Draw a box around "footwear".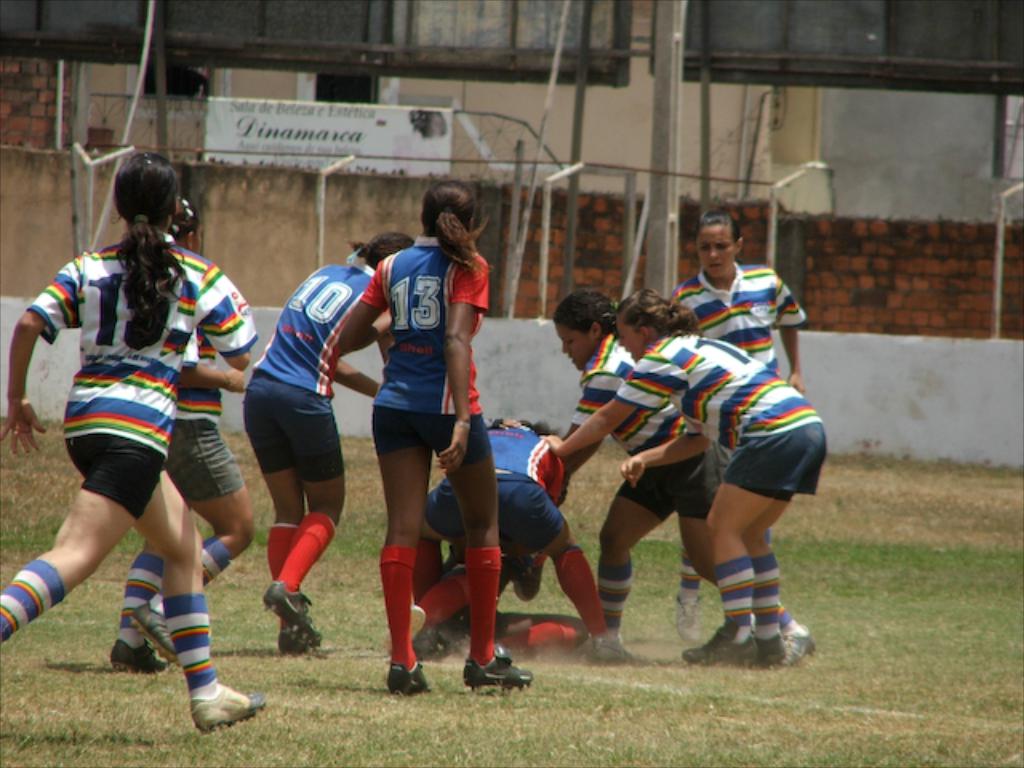
box(674, 618, 757, 666).
